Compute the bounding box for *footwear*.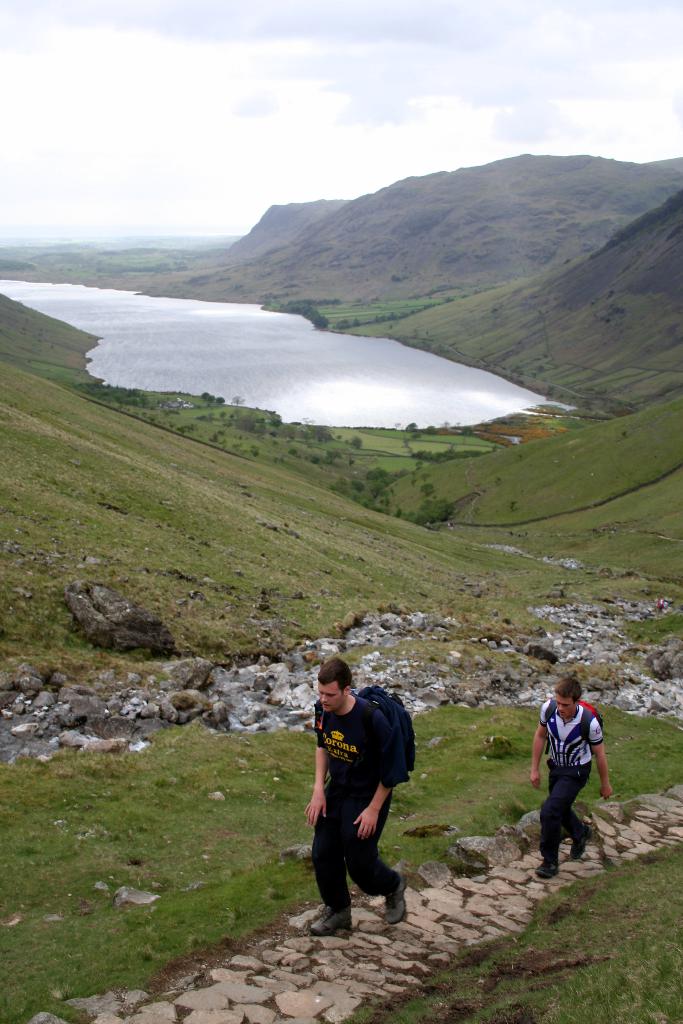
[539, 860, 561, 879].
